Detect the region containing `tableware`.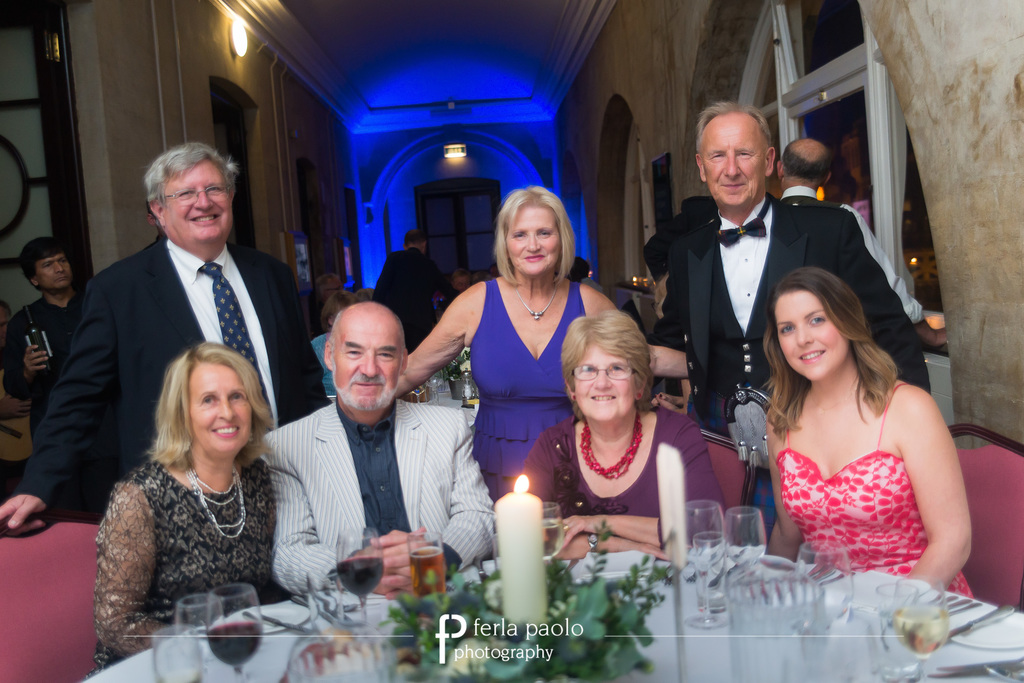
bbox=[894, 580, 955, 682].
